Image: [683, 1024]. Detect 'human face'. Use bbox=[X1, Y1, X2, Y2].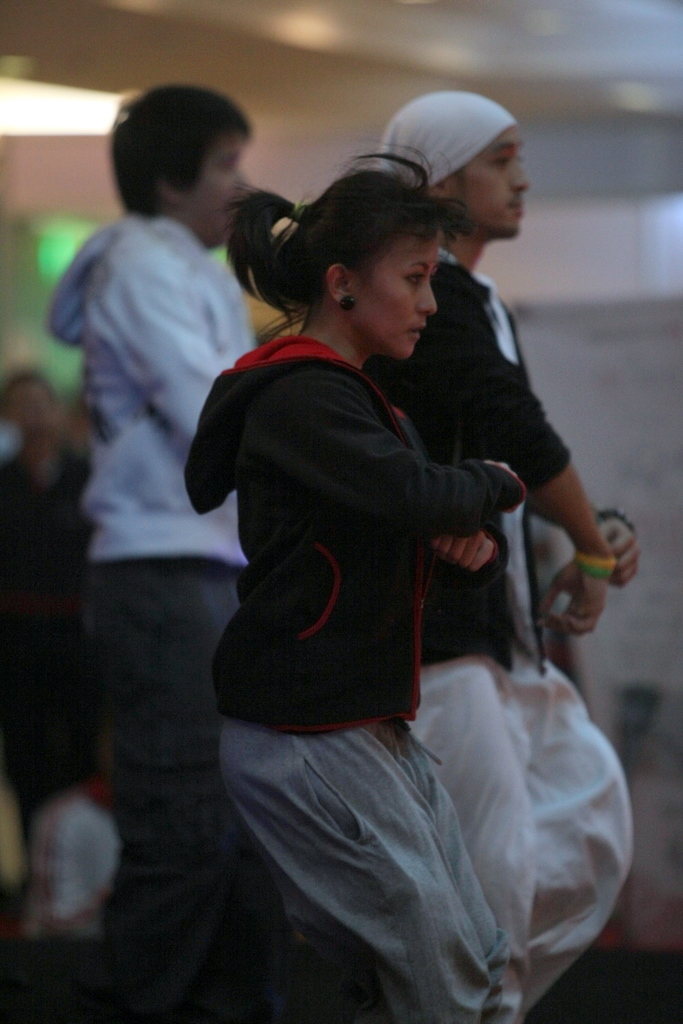
bbox=[350, 225, 436, 358].
